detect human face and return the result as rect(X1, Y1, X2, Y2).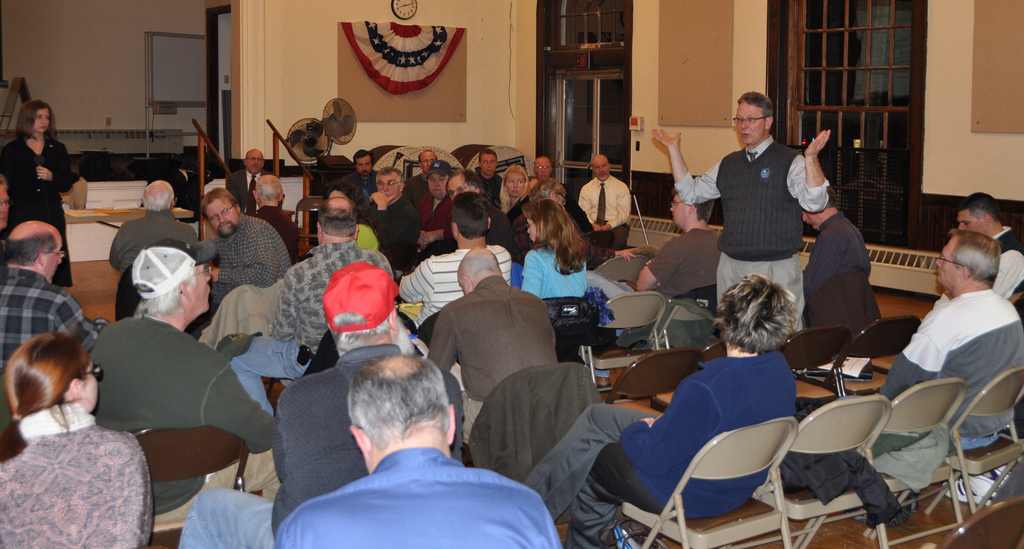
rect(593, 154, 609, 177).
